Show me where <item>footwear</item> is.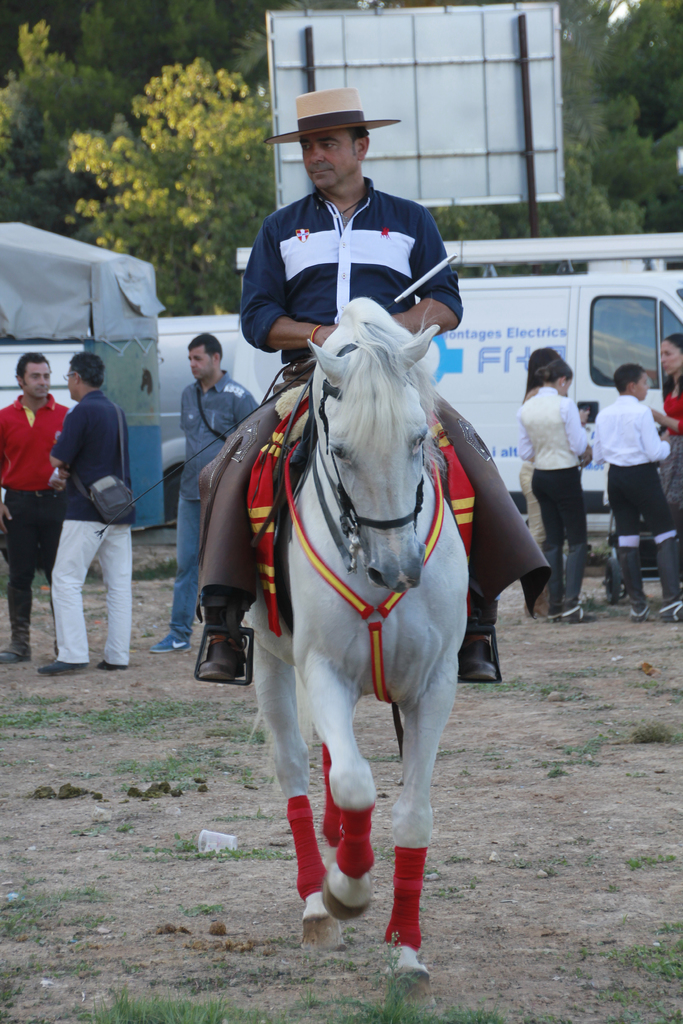
<item>footwear</item> is at Rect(452, 634, 501, 693).
